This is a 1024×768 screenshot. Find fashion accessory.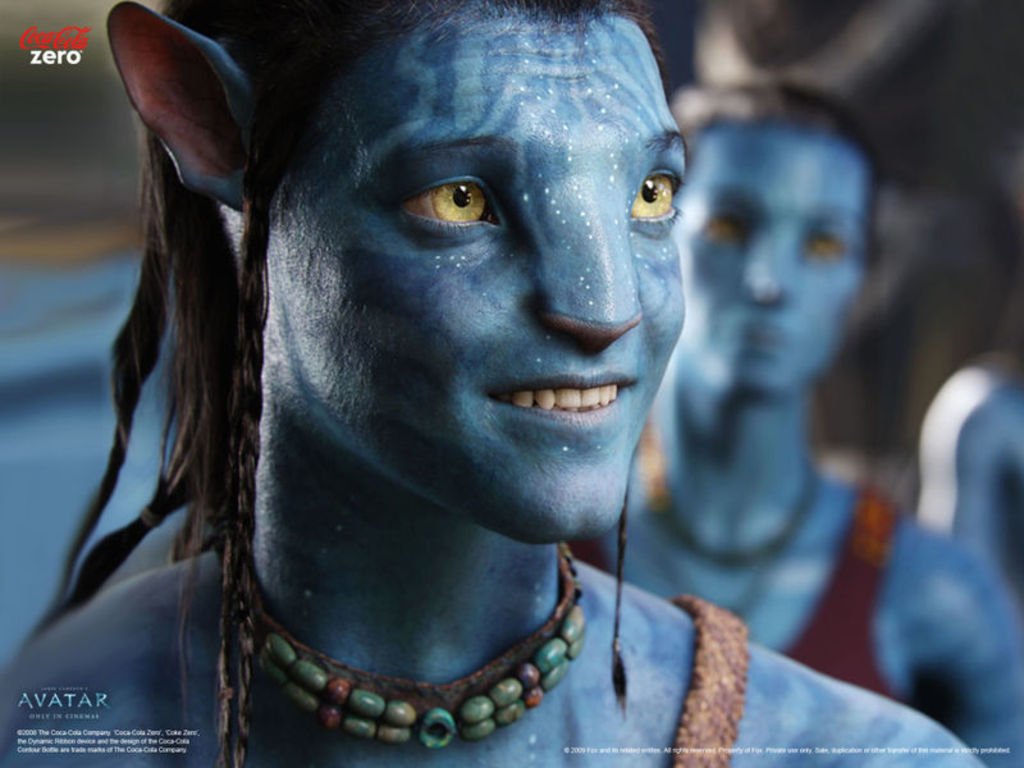
Bounding box: {"left": 214, "top": 521, "right": 588, "bottom": 749}.
